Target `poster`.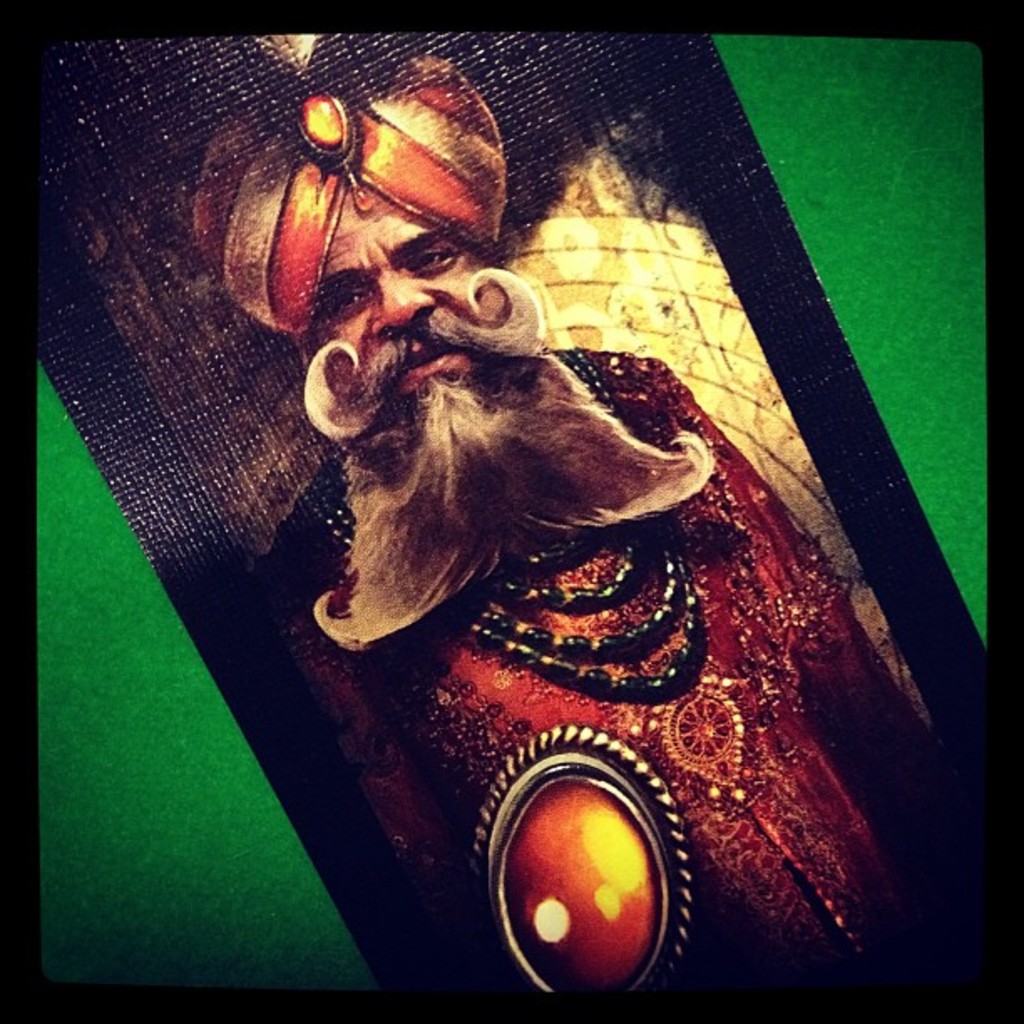
Target region: [28,35,991,1006].
